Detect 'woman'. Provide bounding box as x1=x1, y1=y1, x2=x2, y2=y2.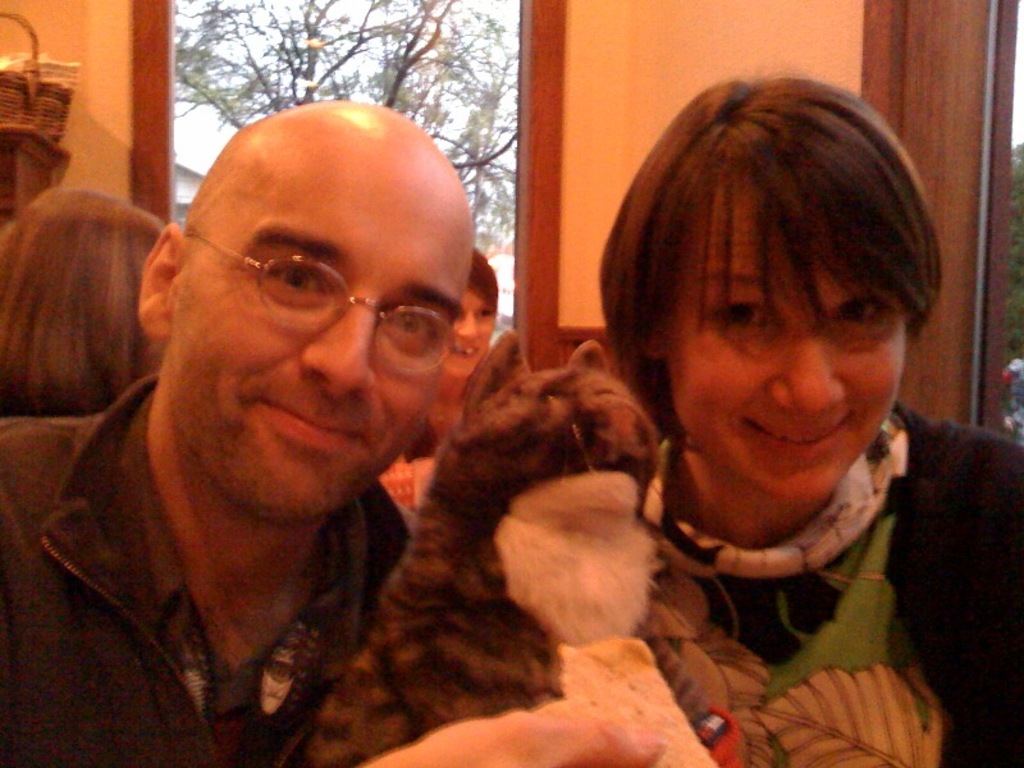
x1=422, y1=247, x2=498, y2=452.
